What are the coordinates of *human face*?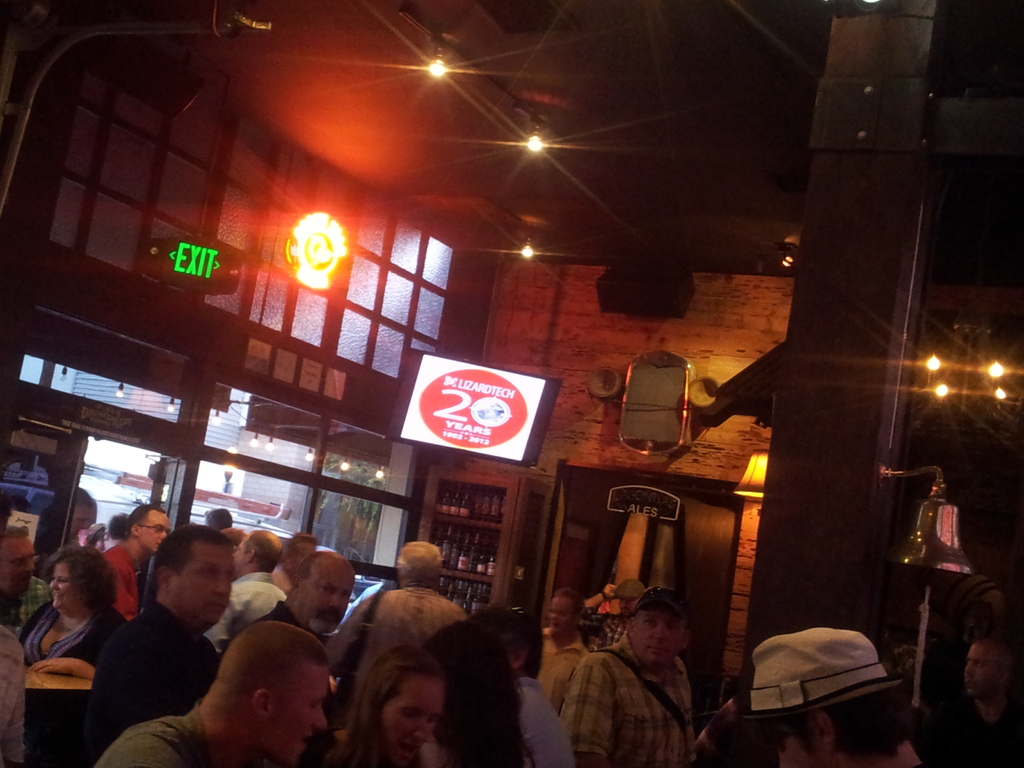
(left=180, top=543, right=234, bottom=622).
